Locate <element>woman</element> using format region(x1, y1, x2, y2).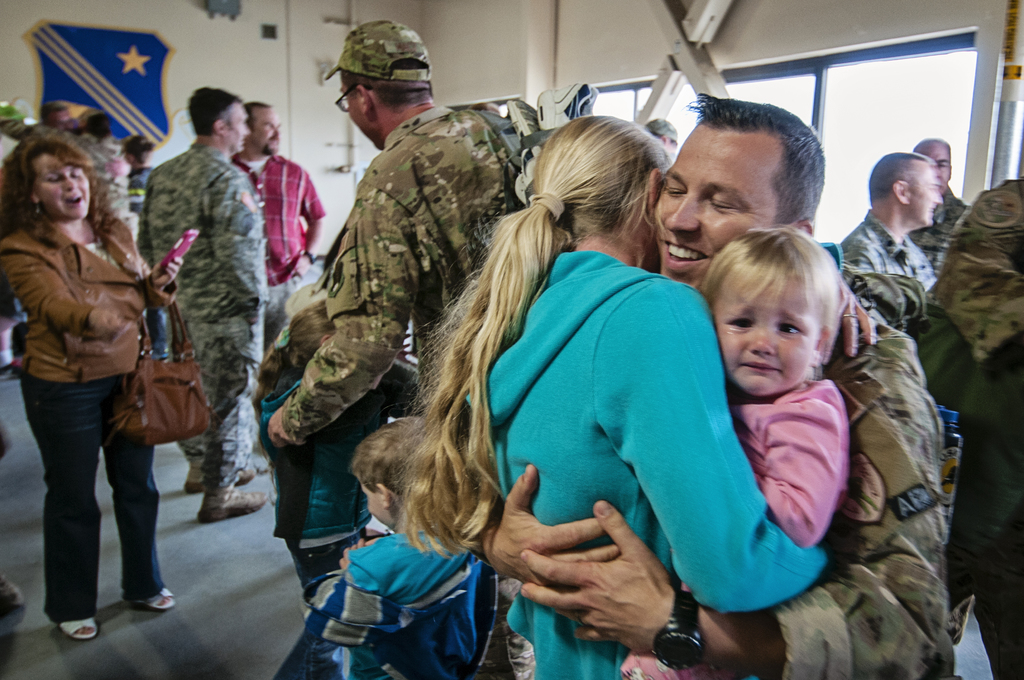
region(2, 118, 191, 624).
